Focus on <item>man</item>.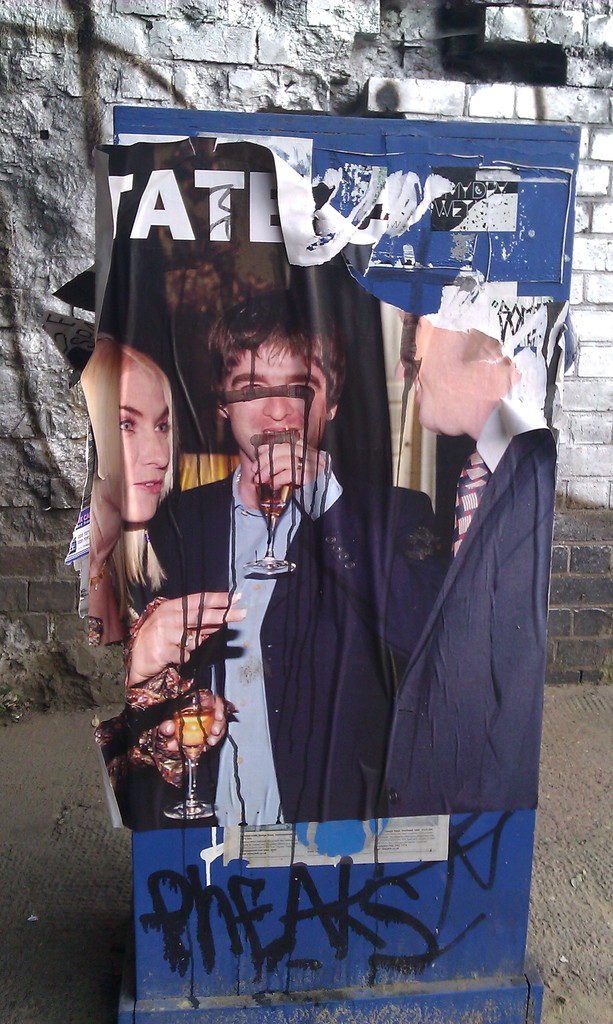
Focused at [149,289,449,826].
